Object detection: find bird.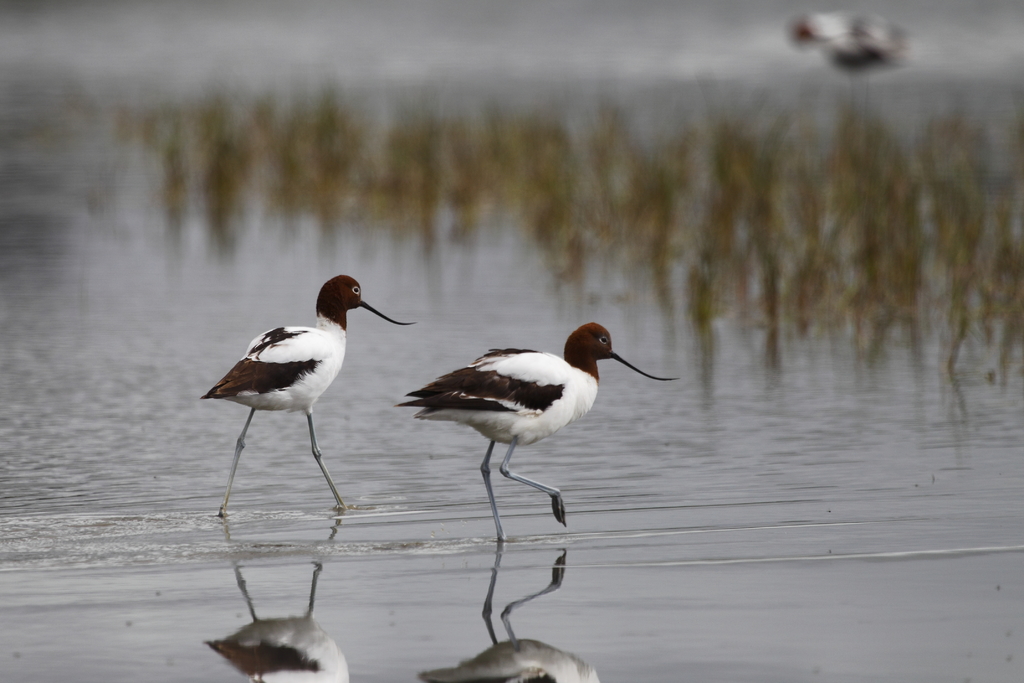
bbox=(200, 273, 420, 509).
